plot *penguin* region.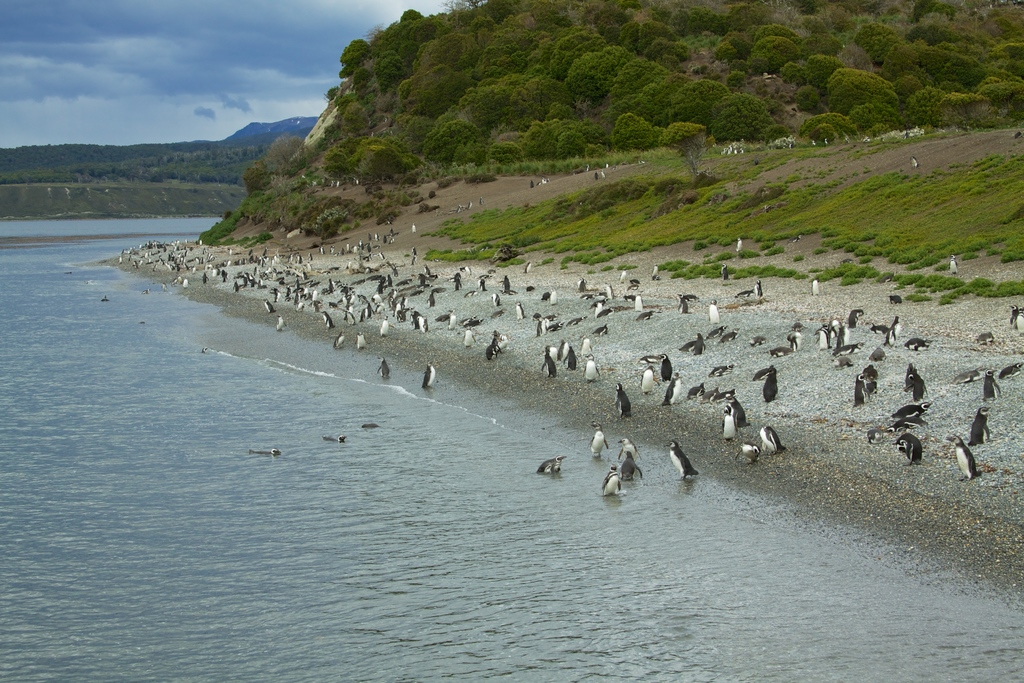
Plotted at rect(1009, 300, 1020, 327).
